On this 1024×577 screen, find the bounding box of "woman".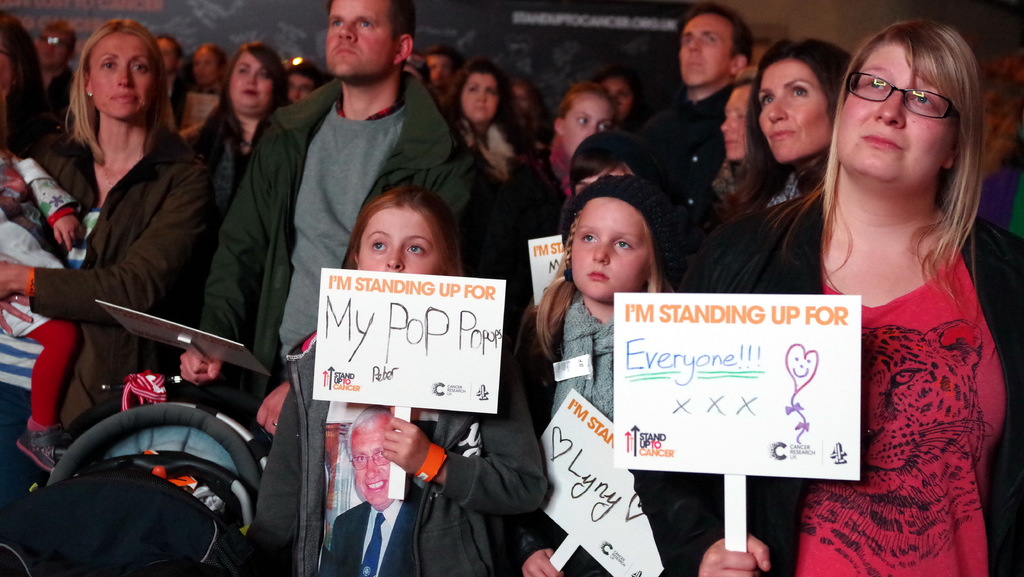
Bounding box: [left=732, top=30, right=852, bottom=227].
